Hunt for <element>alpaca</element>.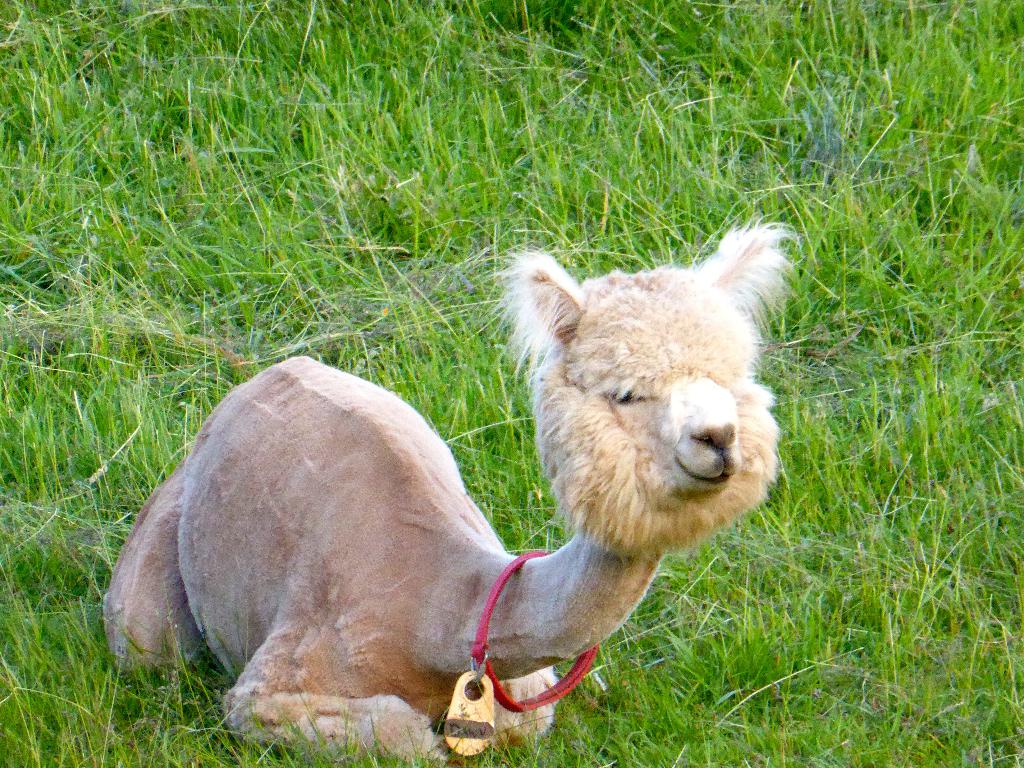
Hunted down at rect(104, 220, 804, 764).
